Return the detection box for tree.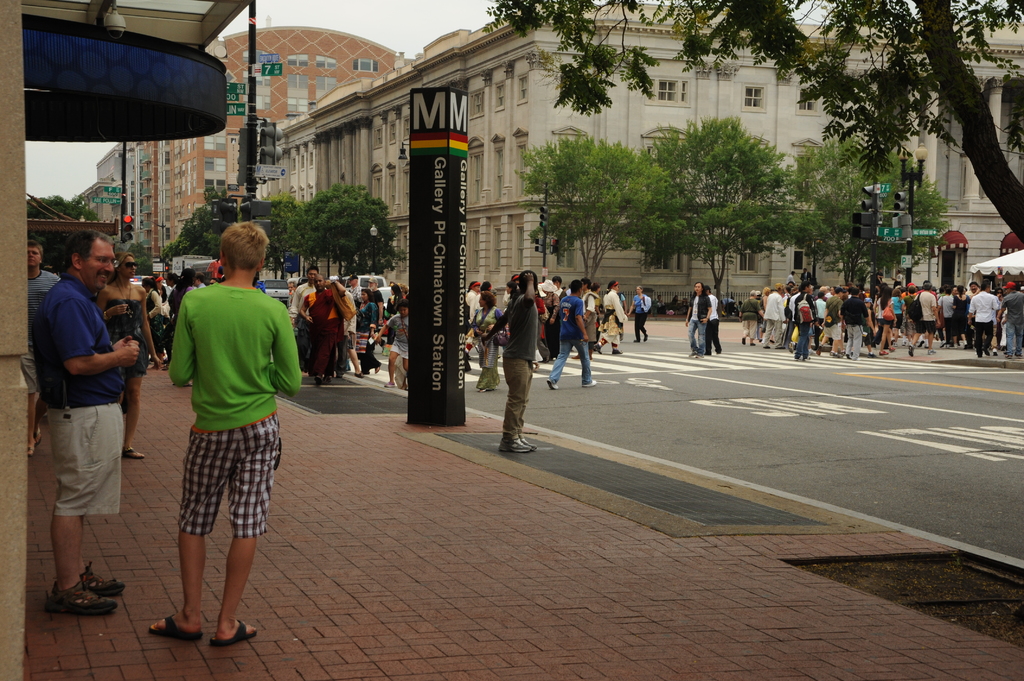
box=[288, 200, 333, 275].
